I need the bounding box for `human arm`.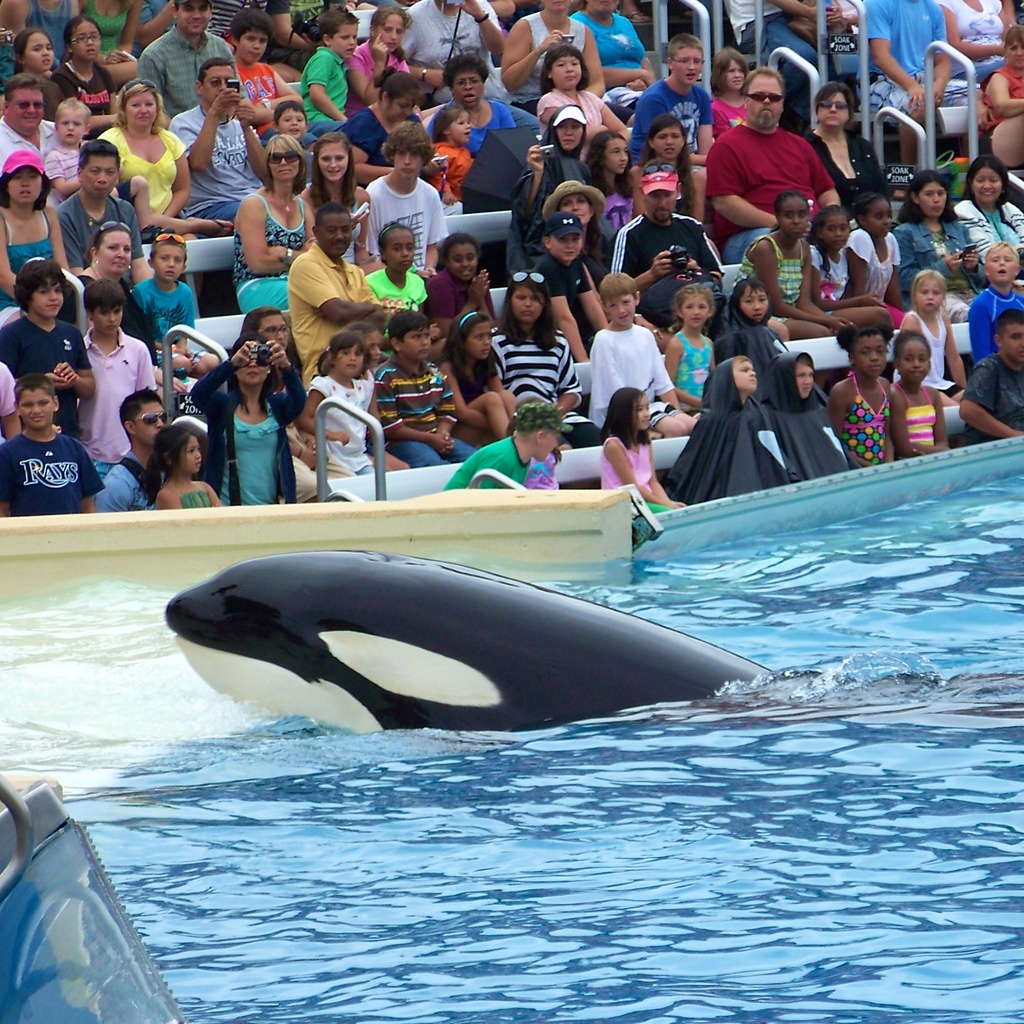
Here it is: 244 95 274 180.
